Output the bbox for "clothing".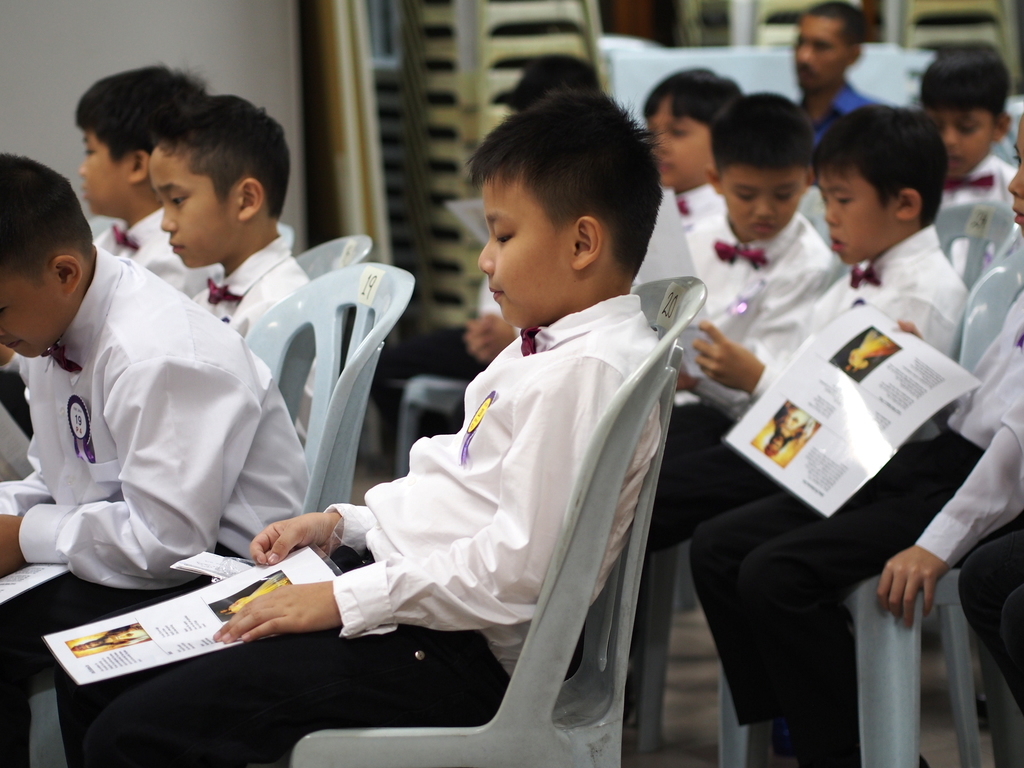
crop(694, 284, 1023, 767).
